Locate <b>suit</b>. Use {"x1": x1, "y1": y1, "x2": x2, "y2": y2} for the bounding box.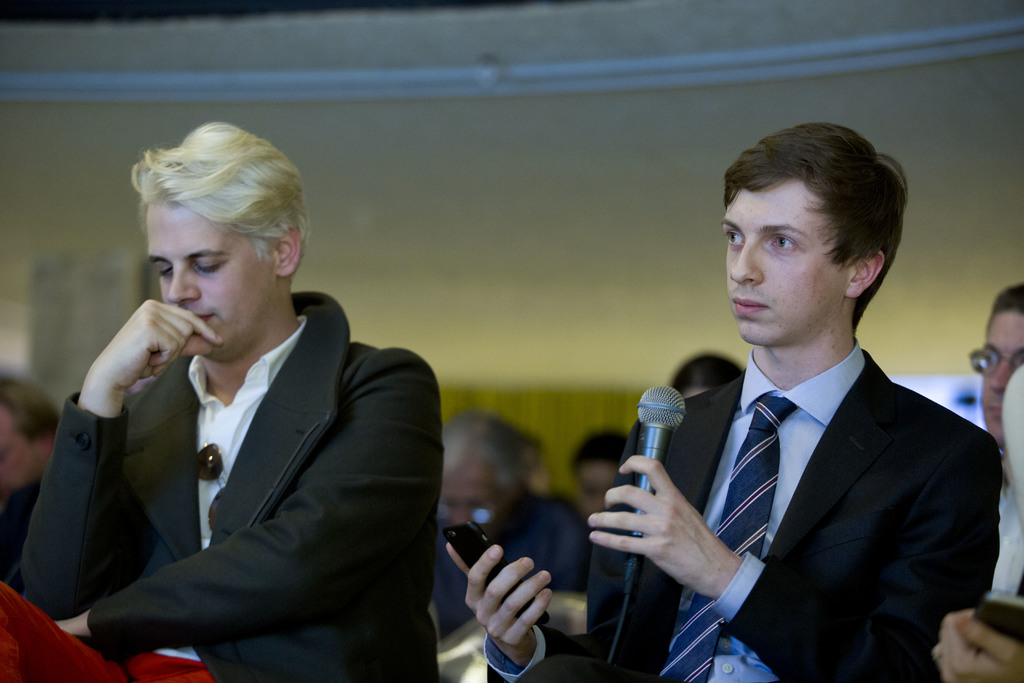
{"x1": 0, "y1": 265, "x2": 391, "y2": 657}.
